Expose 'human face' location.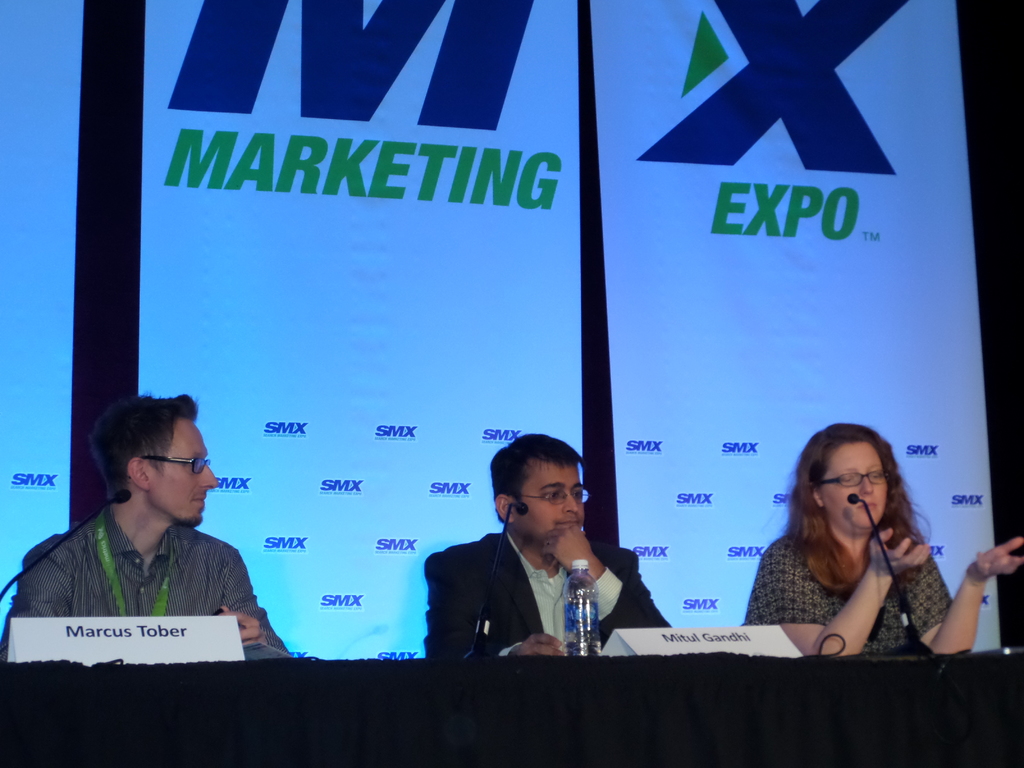
Exposed at region(153, 422, 218, 527).
